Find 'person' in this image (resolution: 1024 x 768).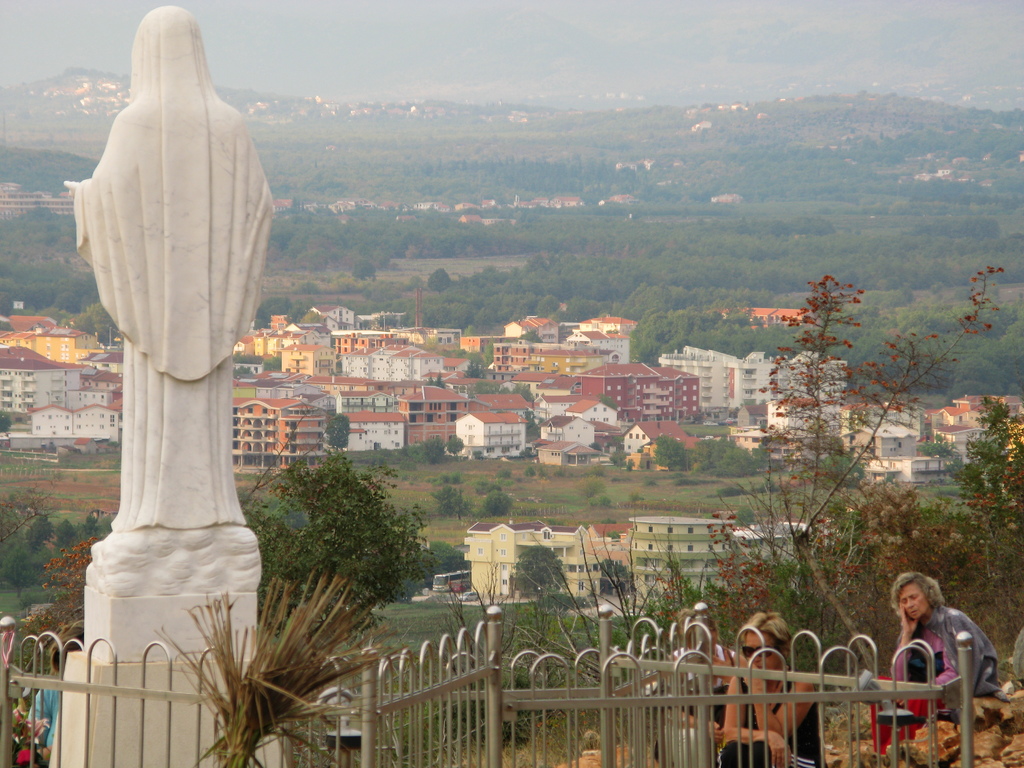
[1012, 627, 1023, 683].
